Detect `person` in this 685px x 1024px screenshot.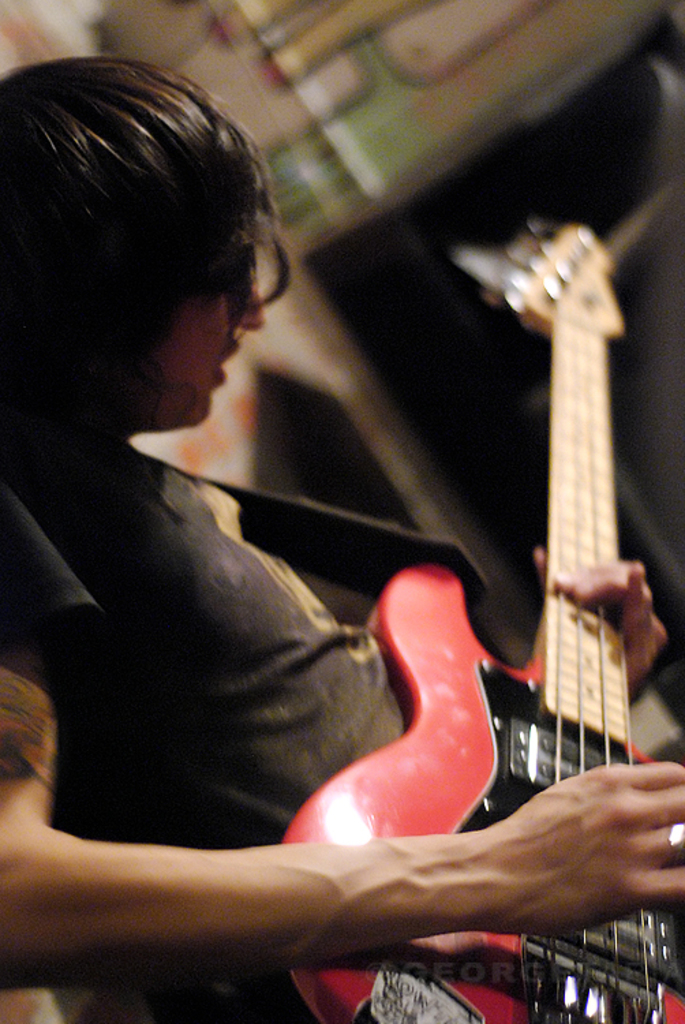
Detection: bbox=(0, 52, 684, 1023).
